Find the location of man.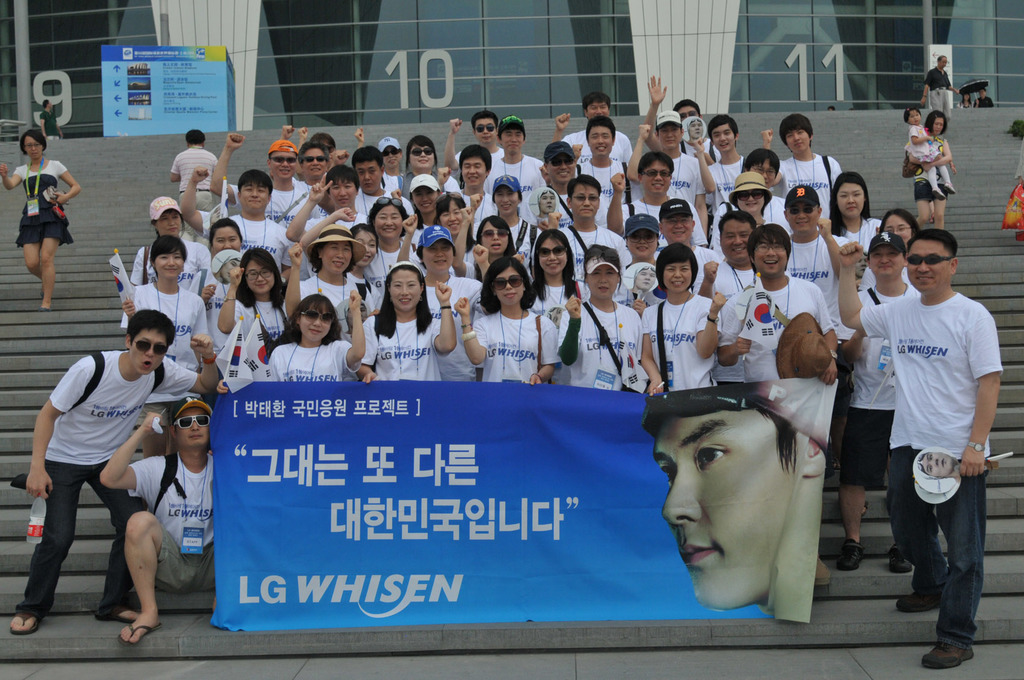
Location: pyautogui.locateOnScreen(209, 125, 323, 232).
